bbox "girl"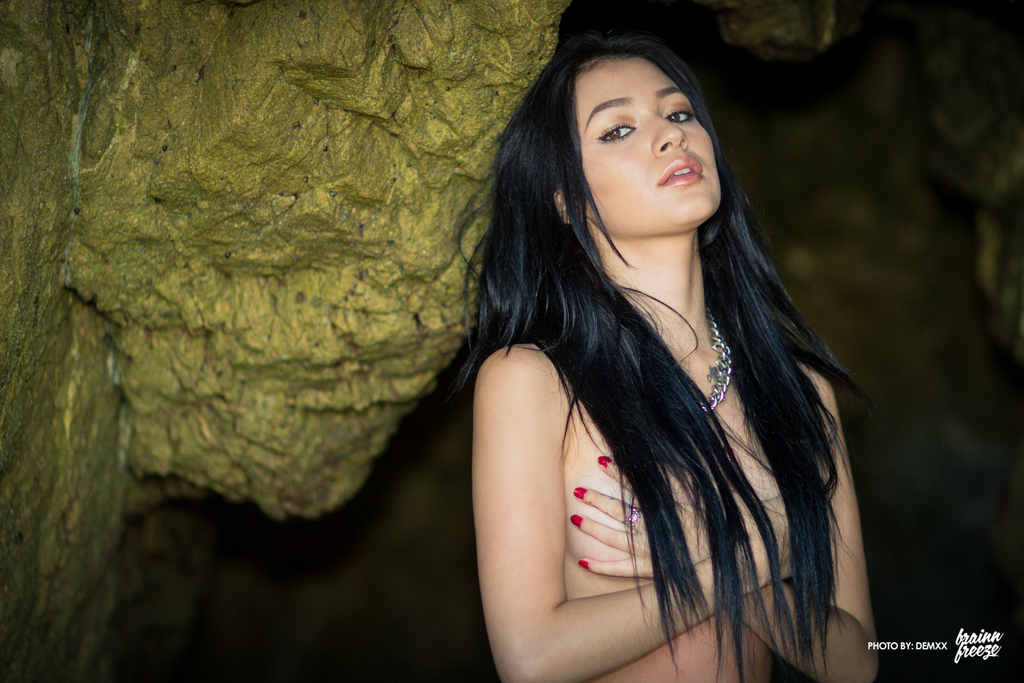
left=478, top=40, right=878, bottom=682
